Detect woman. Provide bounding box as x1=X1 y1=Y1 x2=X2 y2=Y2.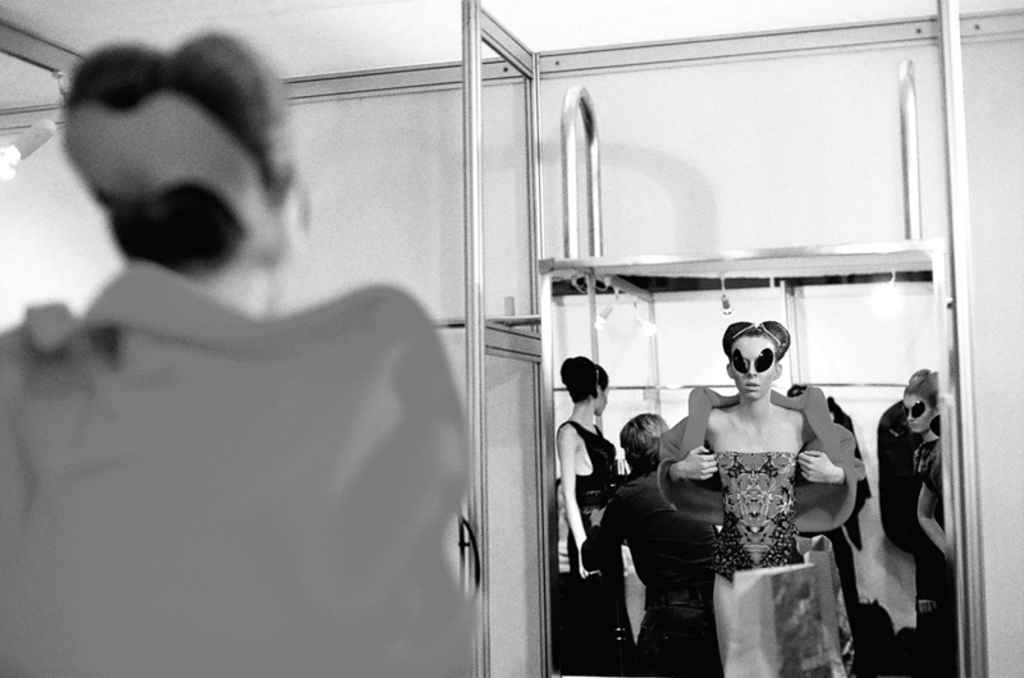
x1=888 y1=366 x2=943 y2=677.
